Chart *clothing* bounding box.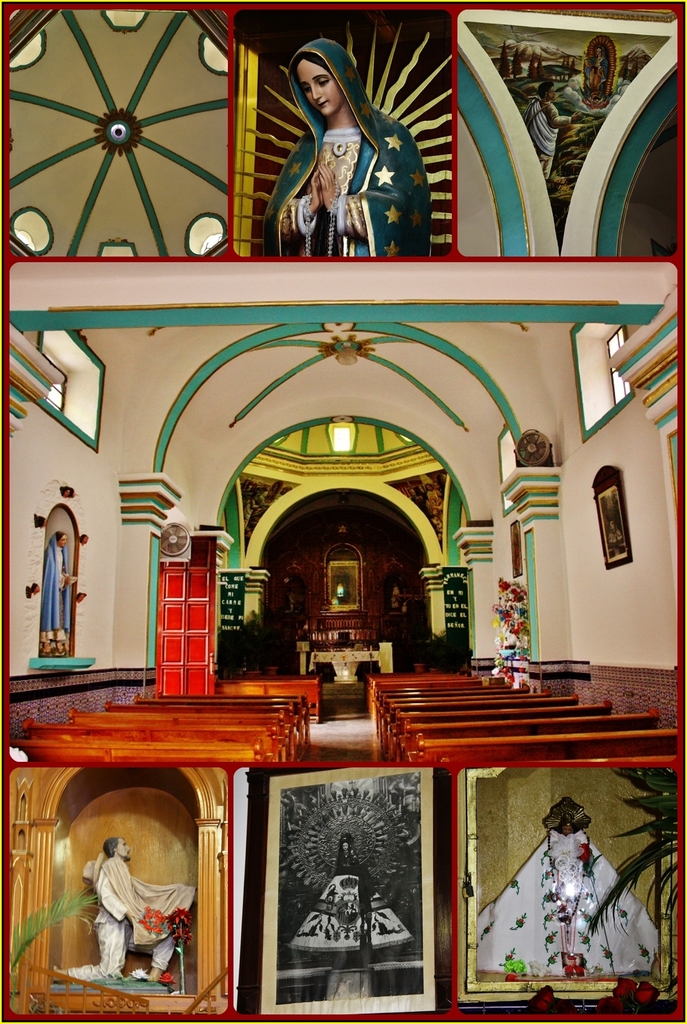
Charted: rect(68, 851, 198, 984).
